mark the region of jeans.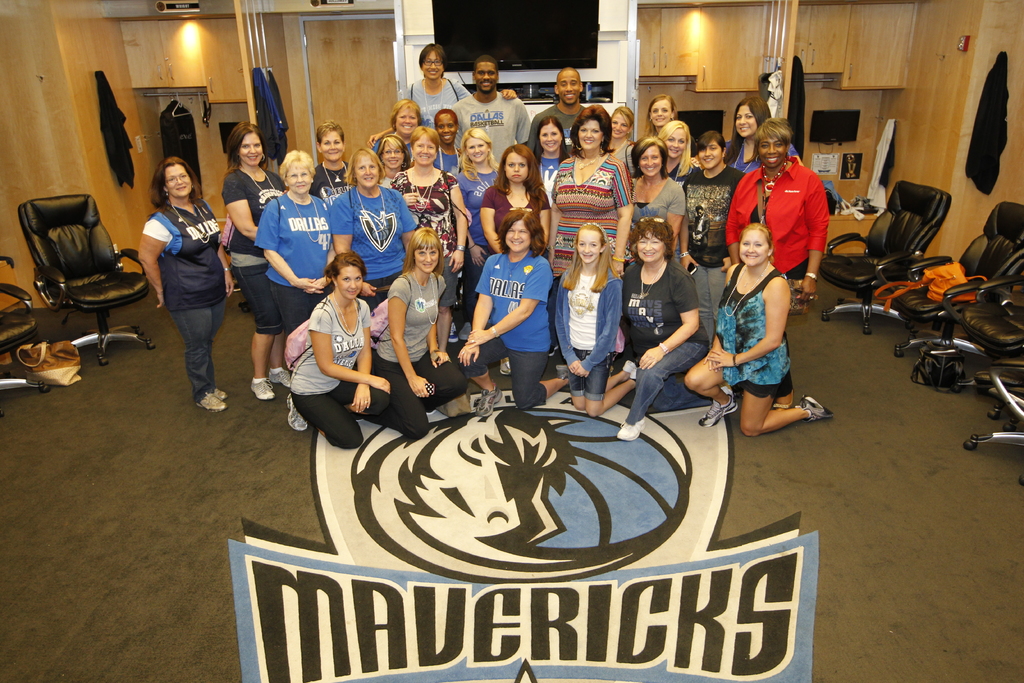
Region: detection(157, 290, 221, 406).
